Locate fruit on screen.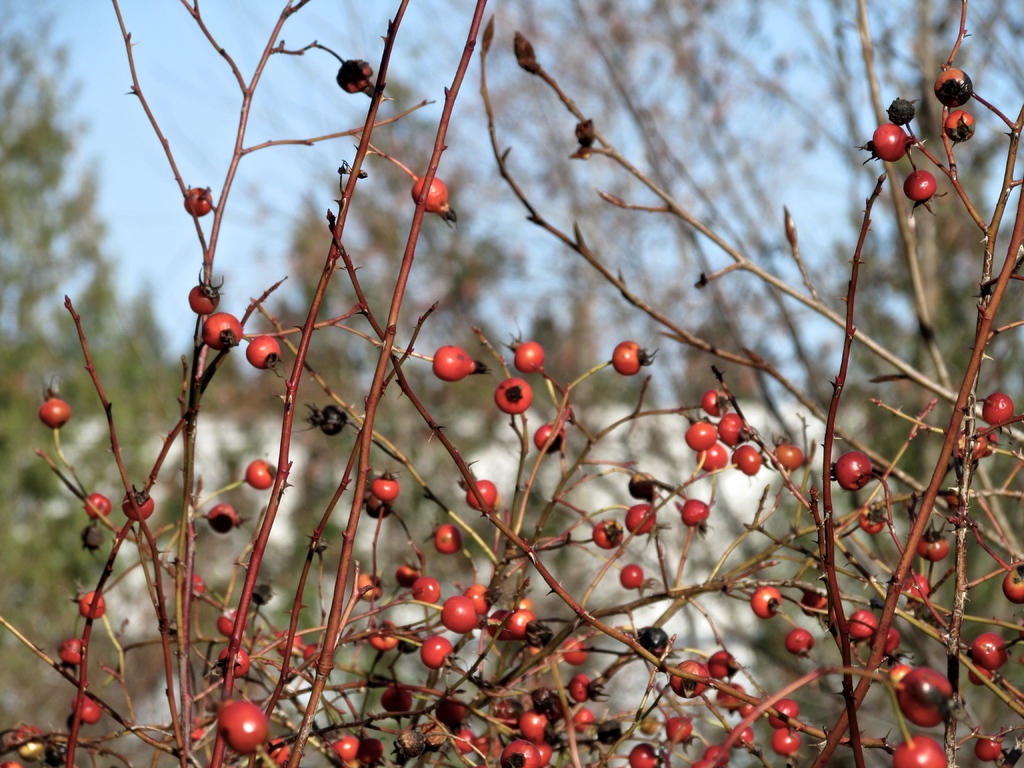
On screen at (184,189,218,220).
